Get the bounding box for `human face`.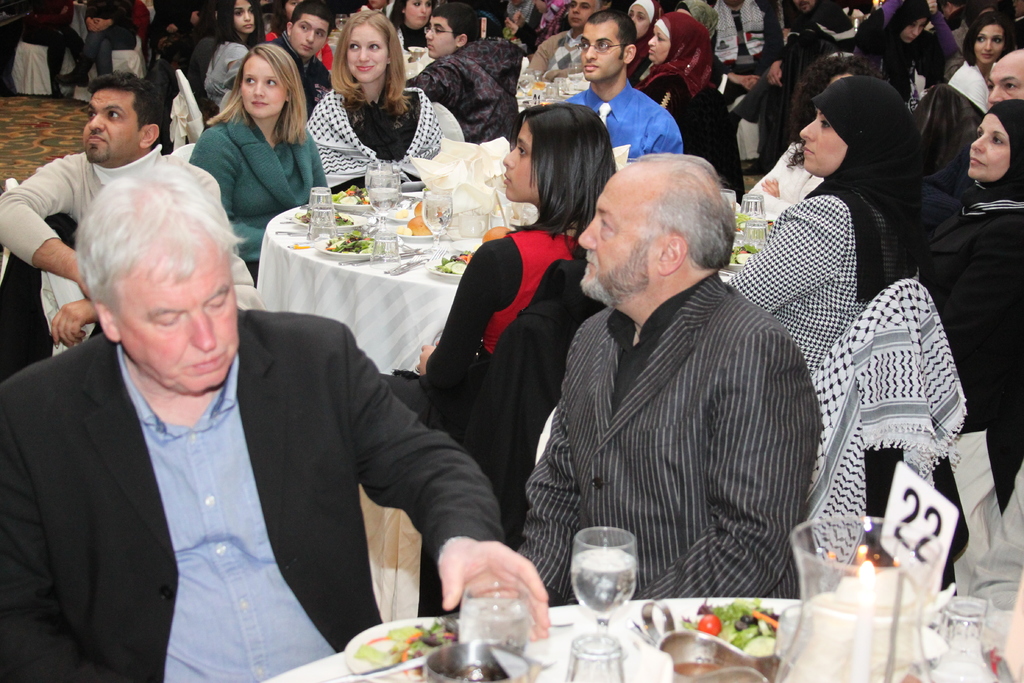
(122, 261, 240, 395).
